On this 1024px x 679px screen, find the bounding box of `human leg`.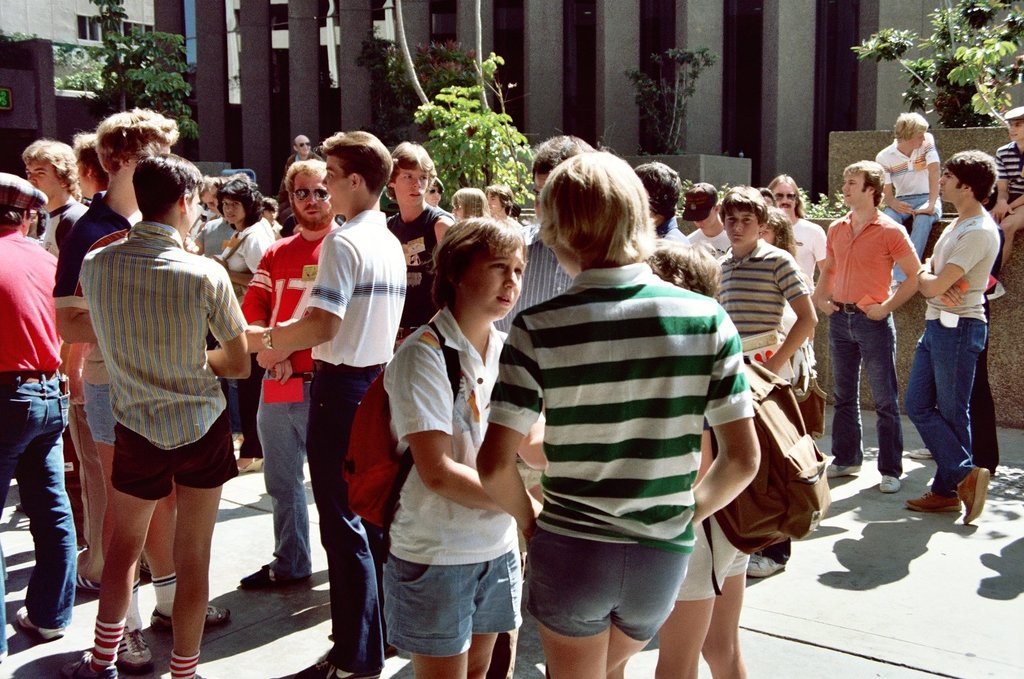
Bounding box: Rect(285, 381, 379, 678).
